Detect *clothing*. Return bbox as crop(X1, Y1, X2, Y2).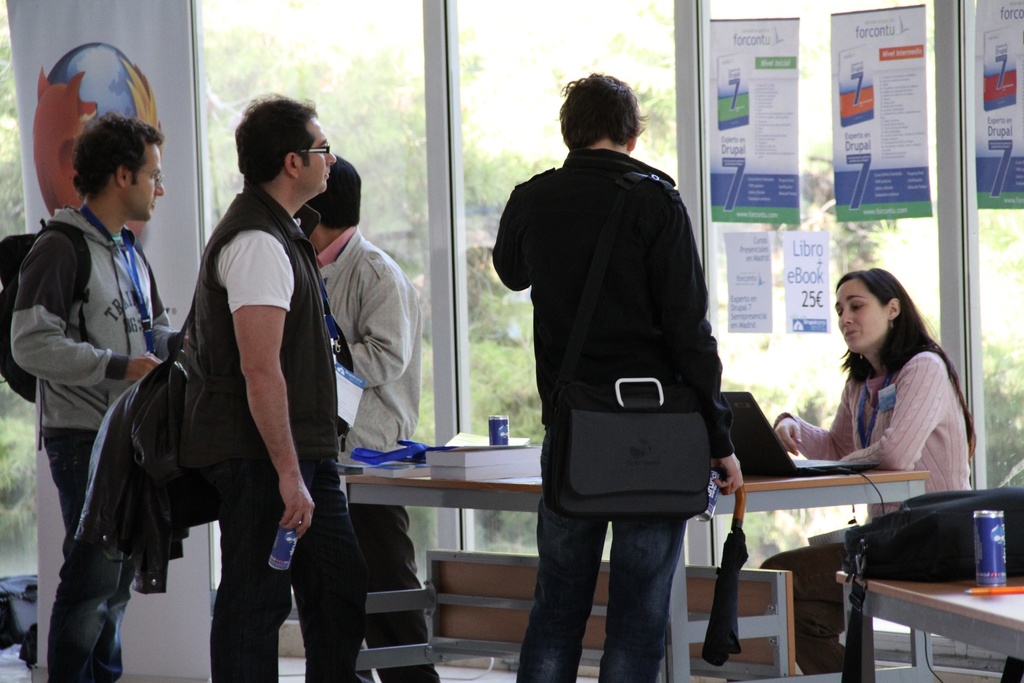
crop(313, 222, 414, 682).
